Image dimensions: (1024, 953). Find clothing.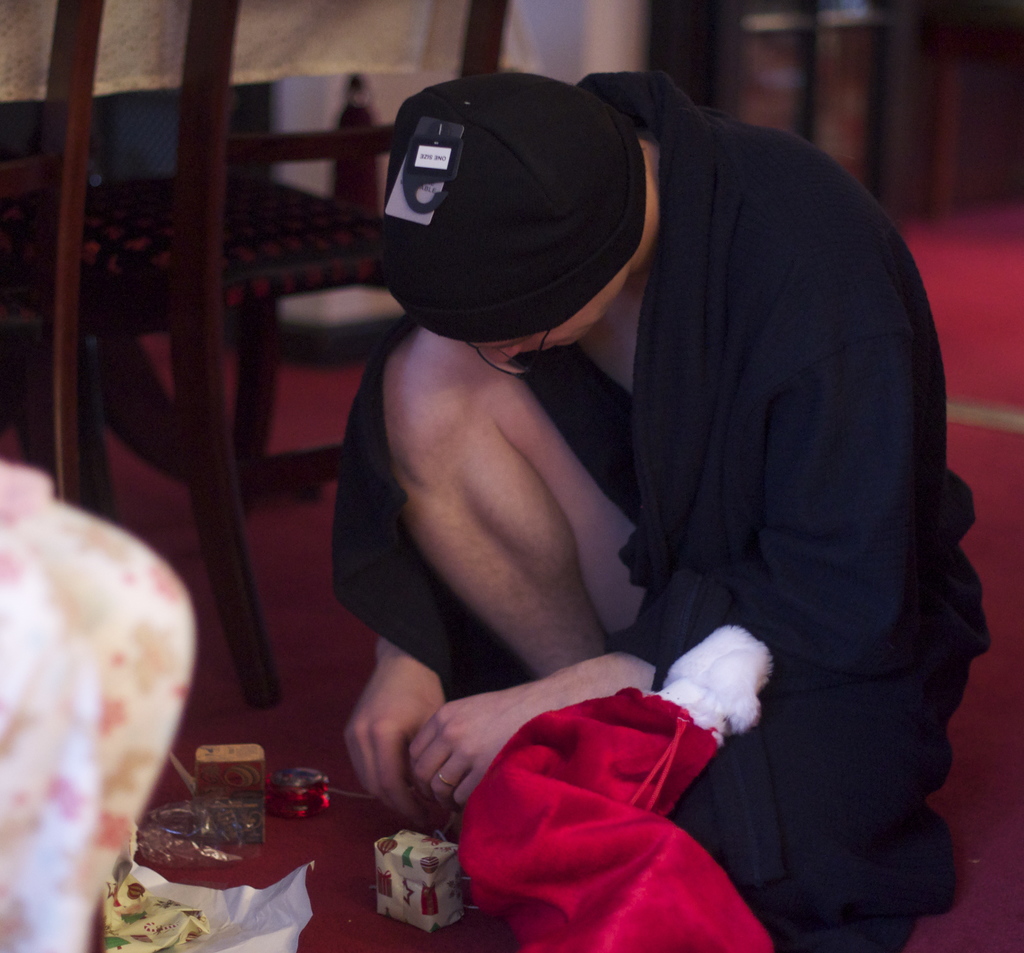
0,457,198,949.
